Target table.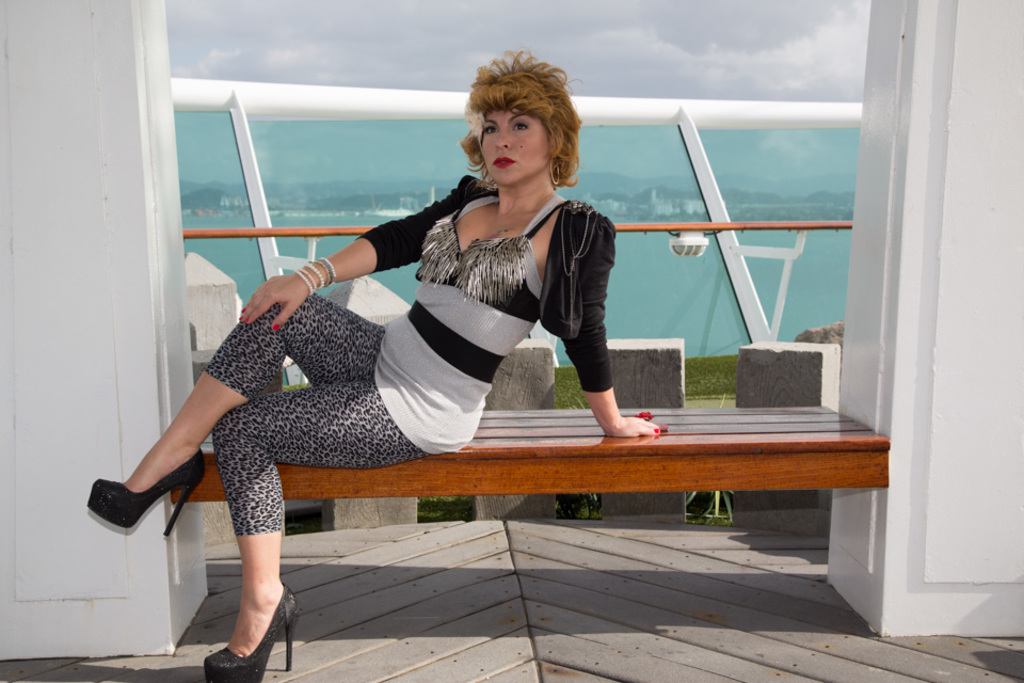
Target region: <box>175,354,890,521</box>.
